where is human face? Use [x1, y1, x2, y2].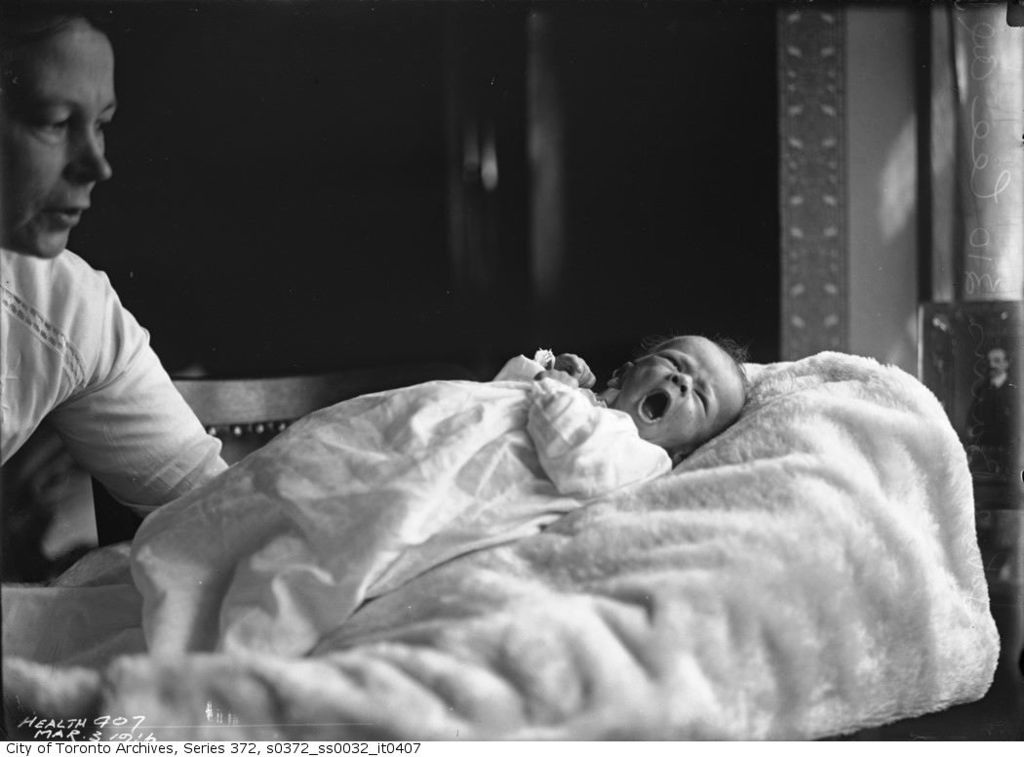
[622, 330, 738, 442].
